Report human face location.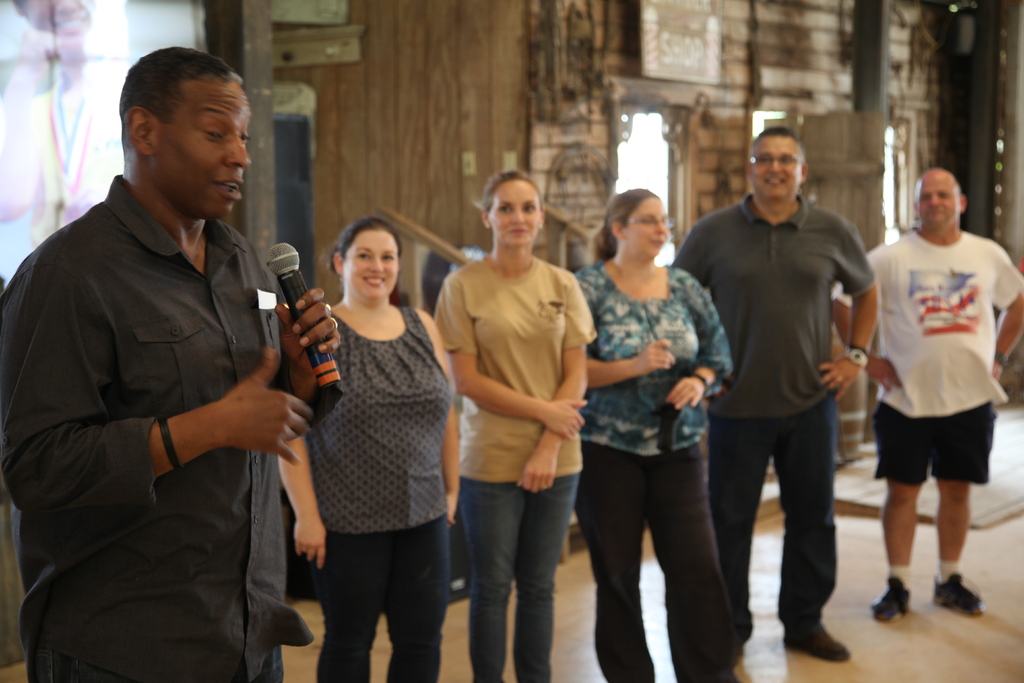
Report: <box>344,229,396,304</box>.
